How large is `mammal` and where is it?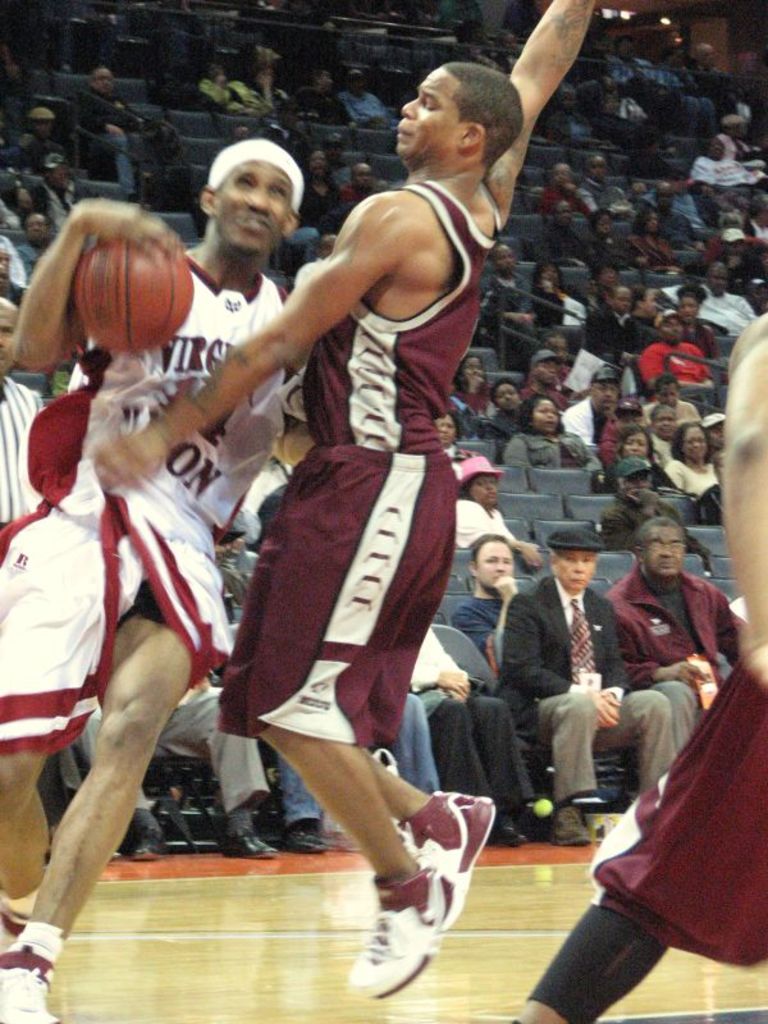
Bounding box: region(279, 673, 443, 852).
